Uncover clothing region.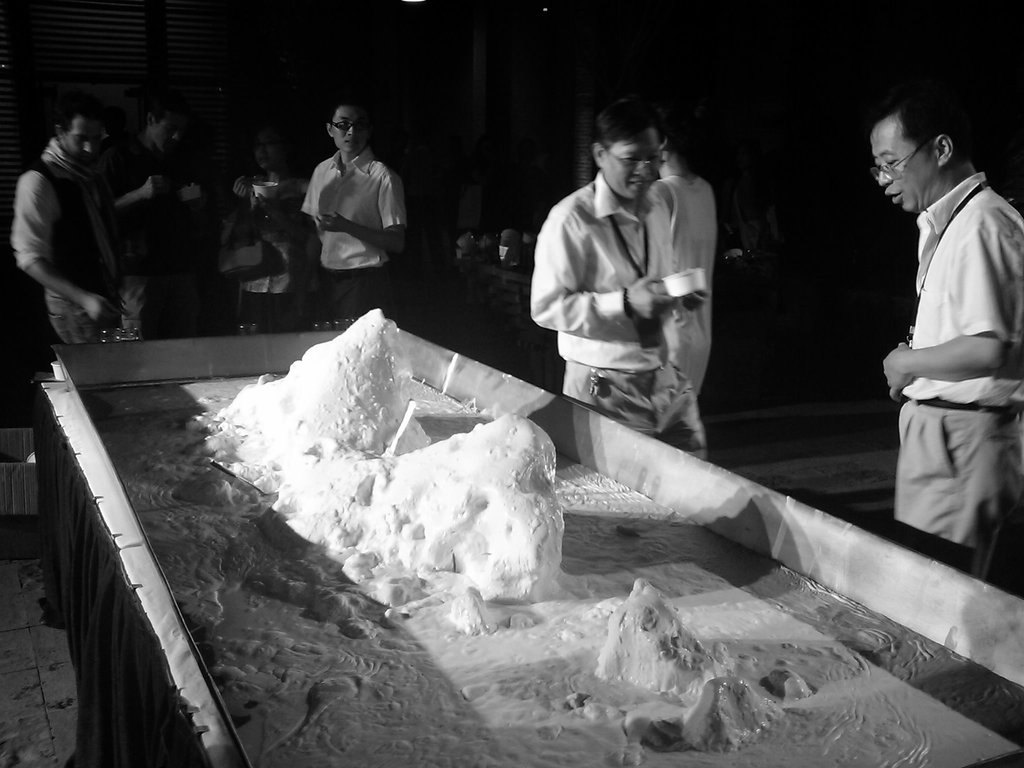
Uncovered: 10 143 124 342.
